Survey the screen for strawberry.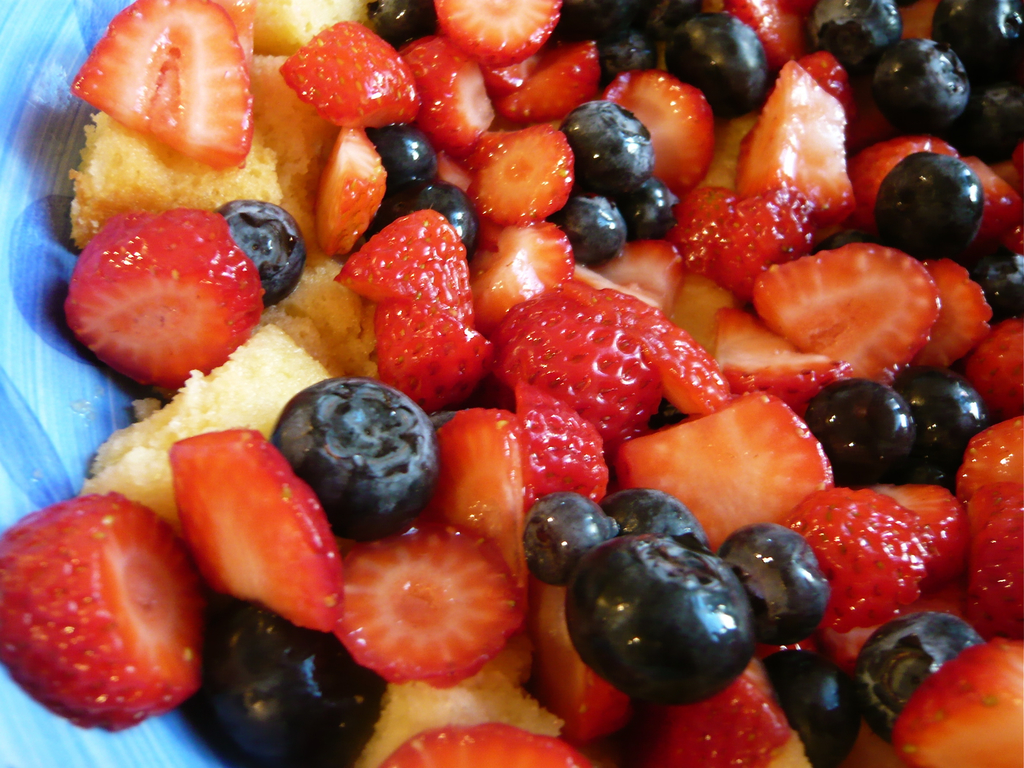
Survey found: bbox=(961, 482, 1023, 634).
